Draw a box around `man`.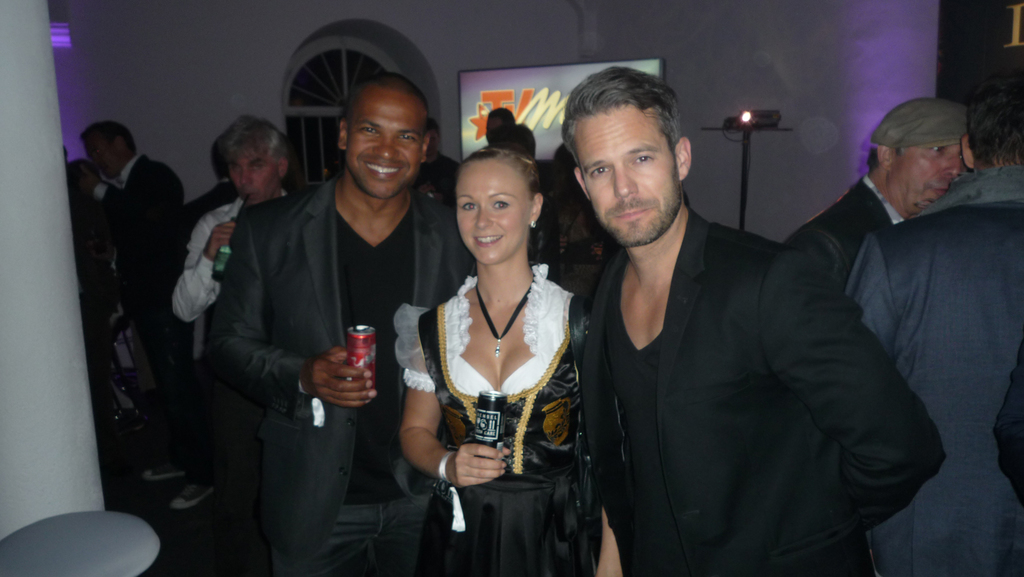
[left=473, top=104, right=520, bottom=168].
